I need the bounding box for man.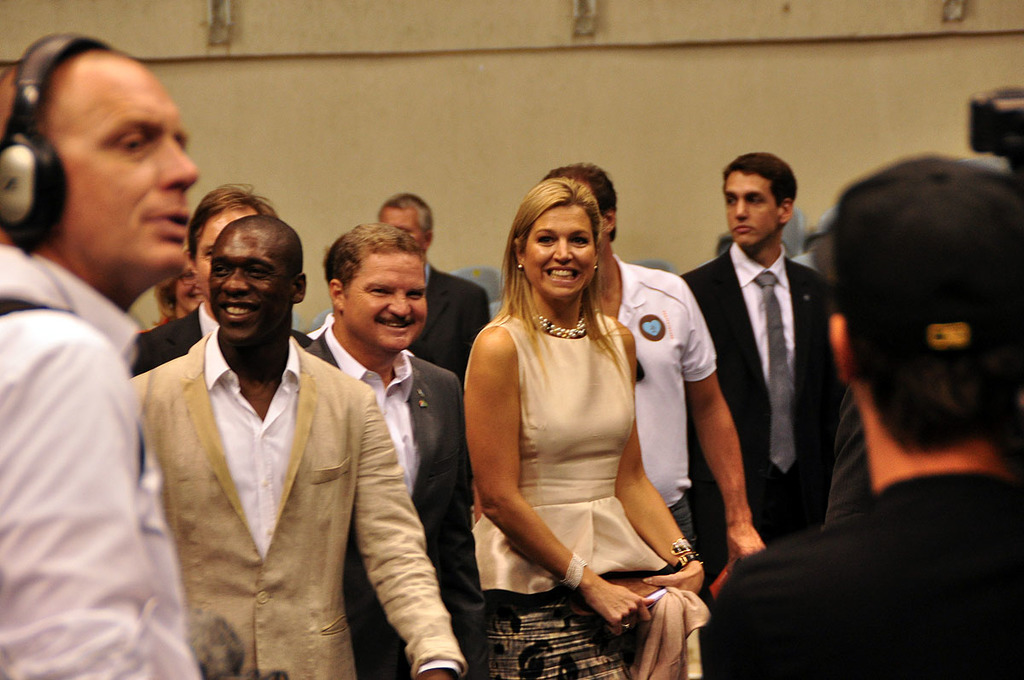
Here it is: <bbox>684, 154, 1023, 679</bbox>.
